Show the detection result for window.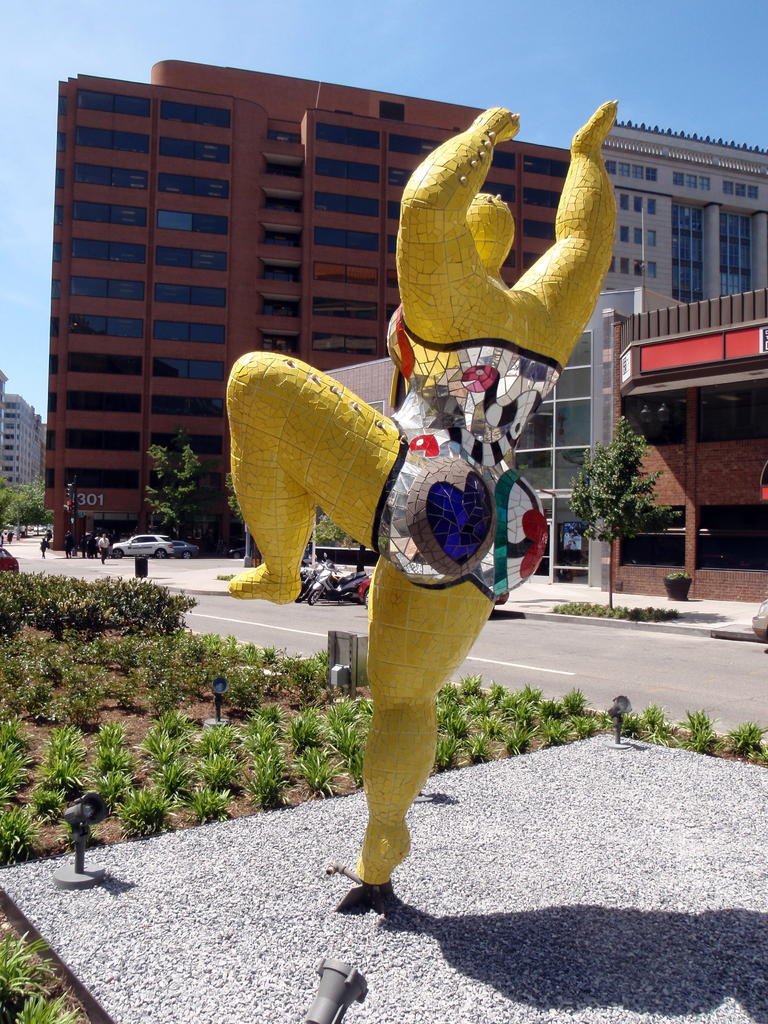
box=[648, 228, 659, 246].
